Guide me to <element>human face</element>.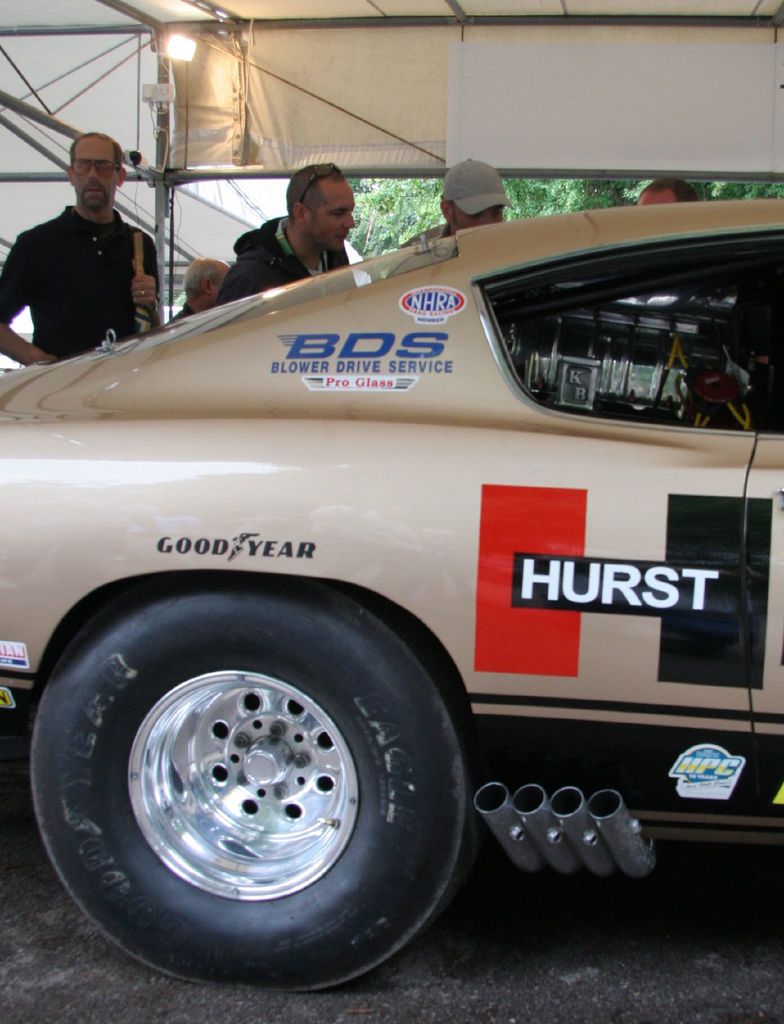
Guidance: [left=451, top=207, right=507, bottom=232].
